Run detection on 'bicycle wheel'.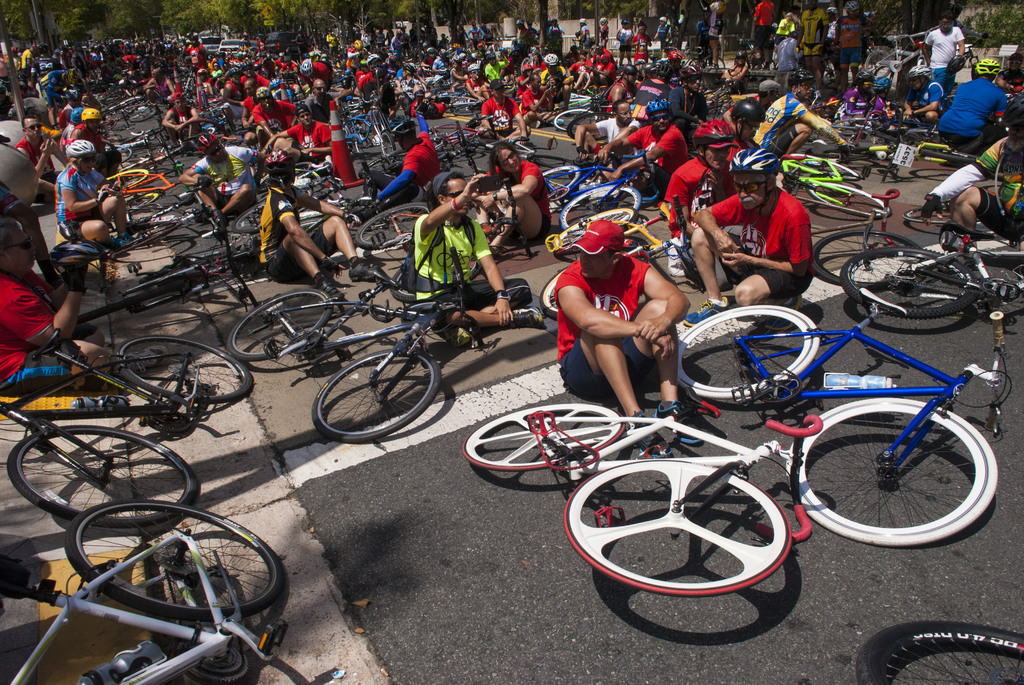
Result: rect(813, 230, 924, 287).
